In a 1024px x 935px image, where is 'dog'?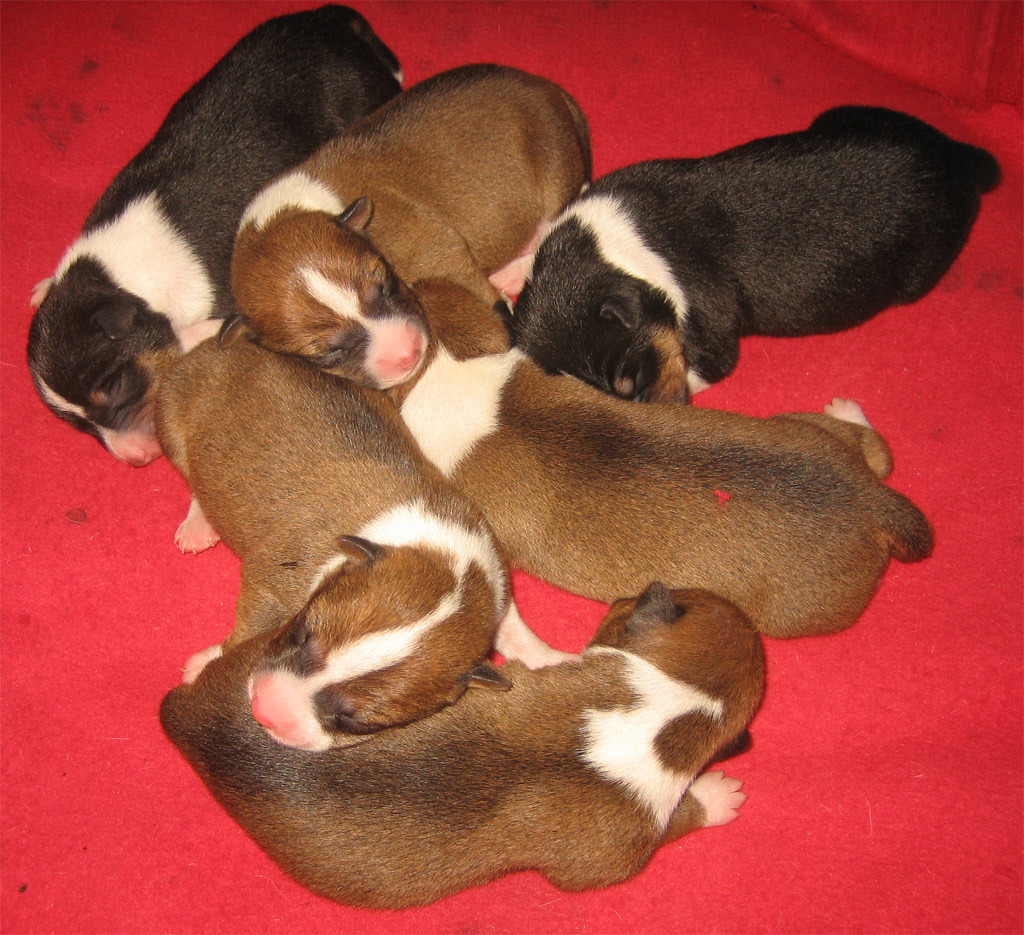
[27,0,409,475].
